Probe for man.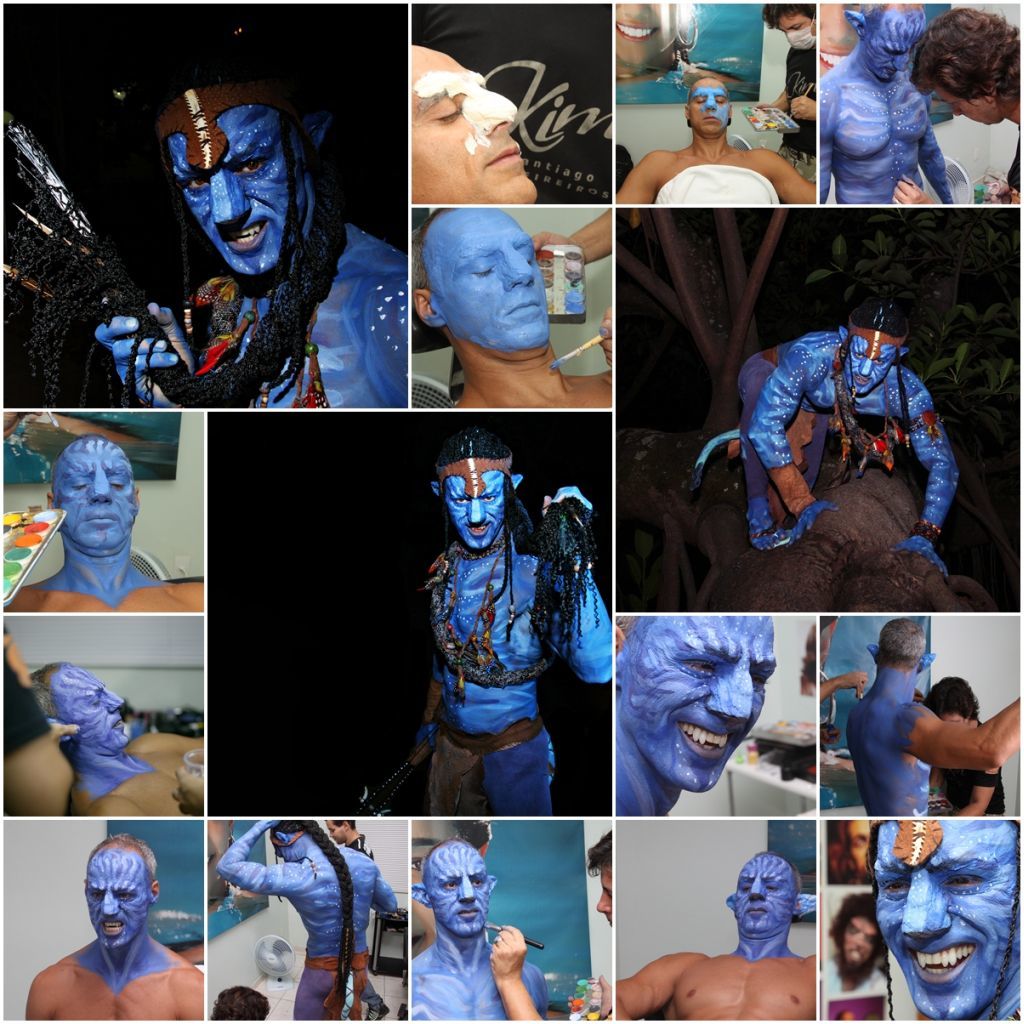
Probe result: [10,435,199,614].
